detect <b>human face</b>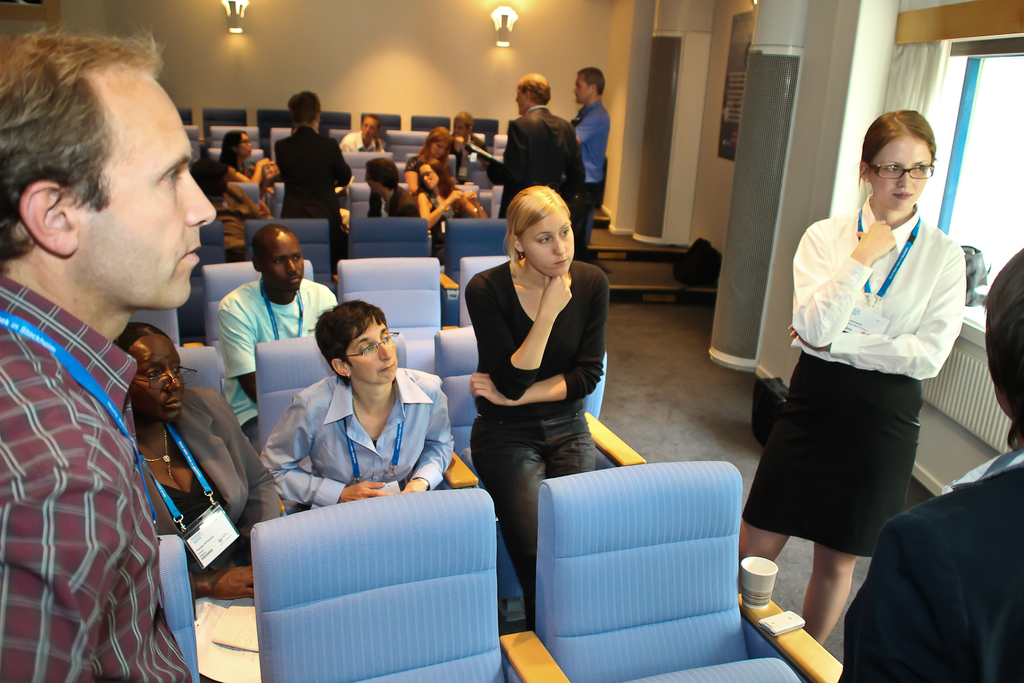
870 141 922 204
